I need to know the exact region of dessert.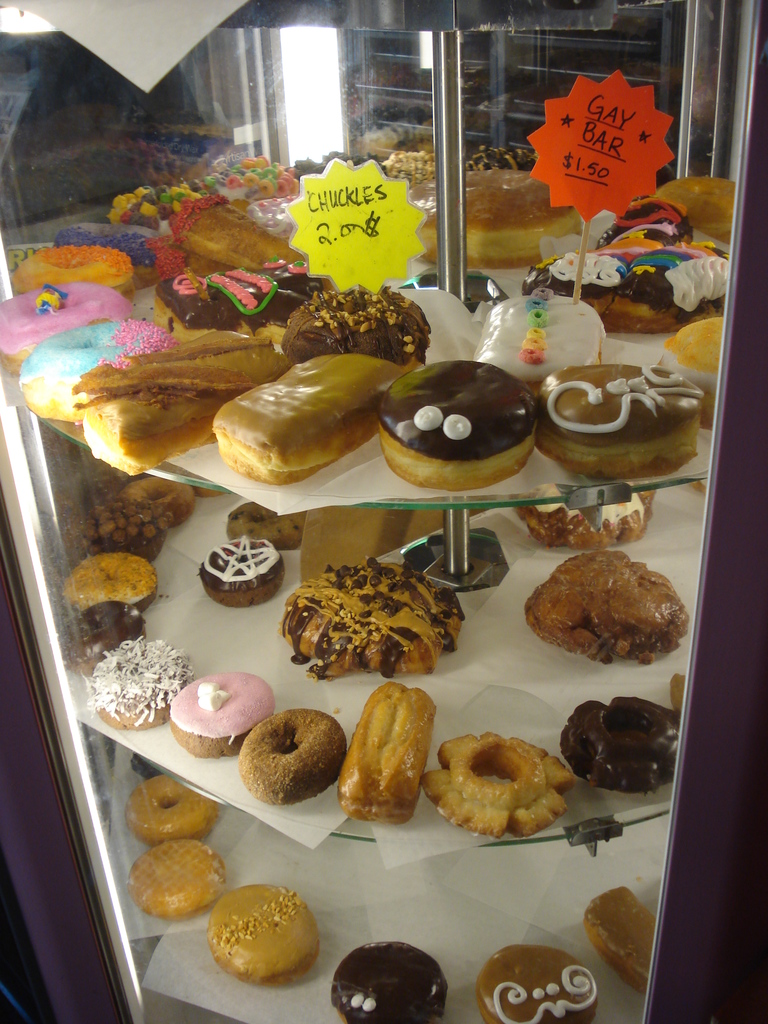
Region: l=107, t=185, r=177, b=230.
